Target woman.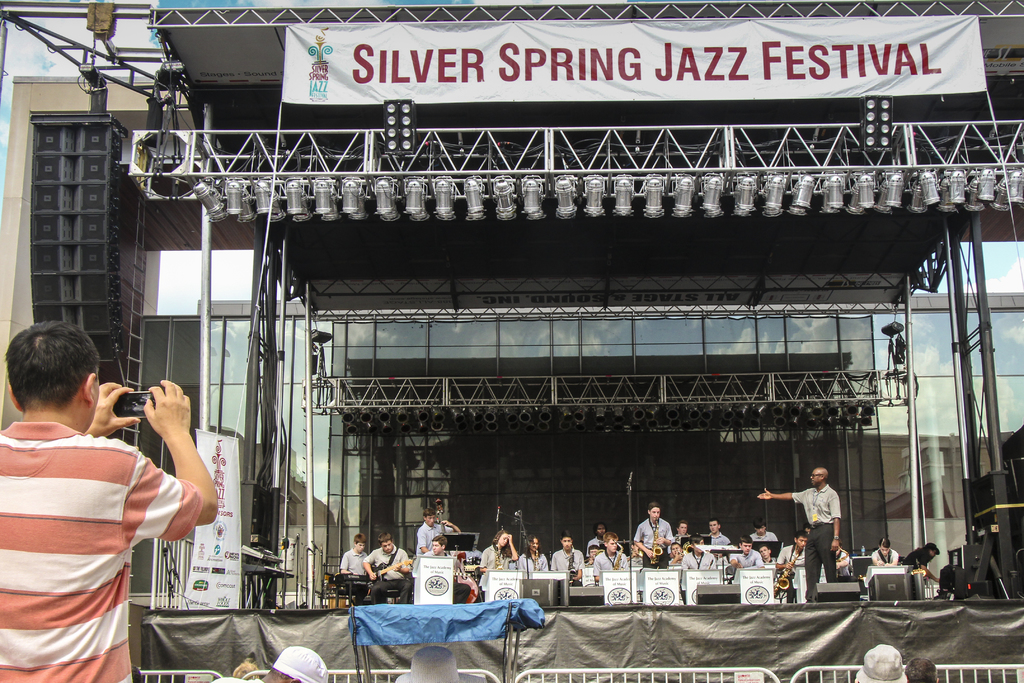
Target region: (x1=904, y1=544, x2=939, y2=580).
